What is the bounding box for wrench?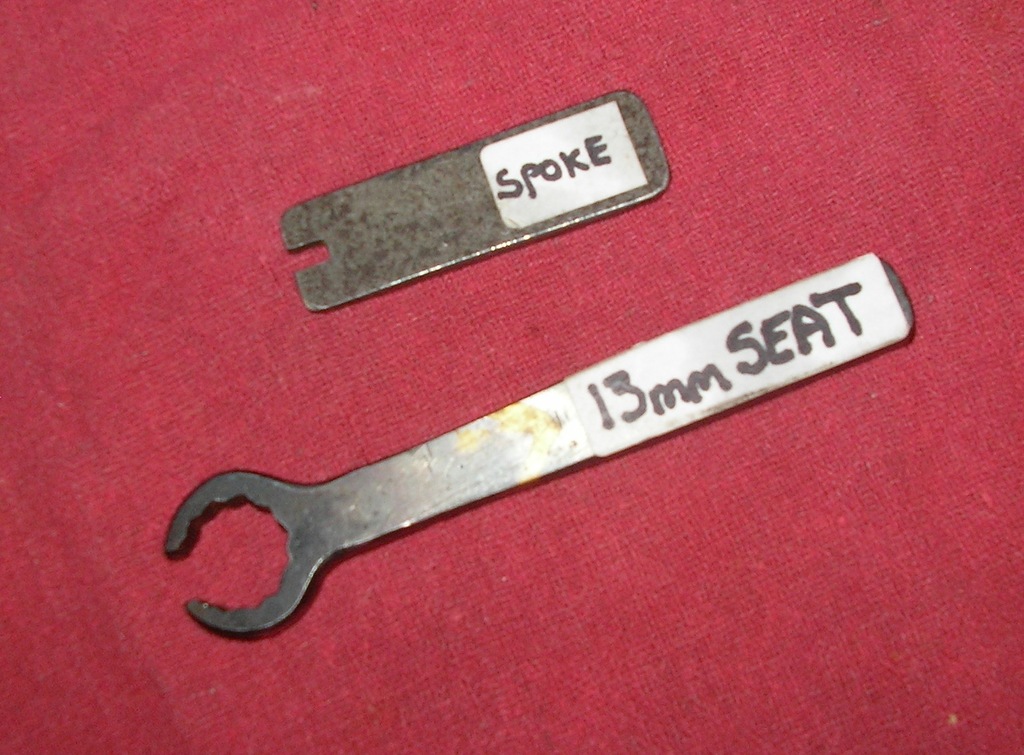
(162, 298, 916, 637).
